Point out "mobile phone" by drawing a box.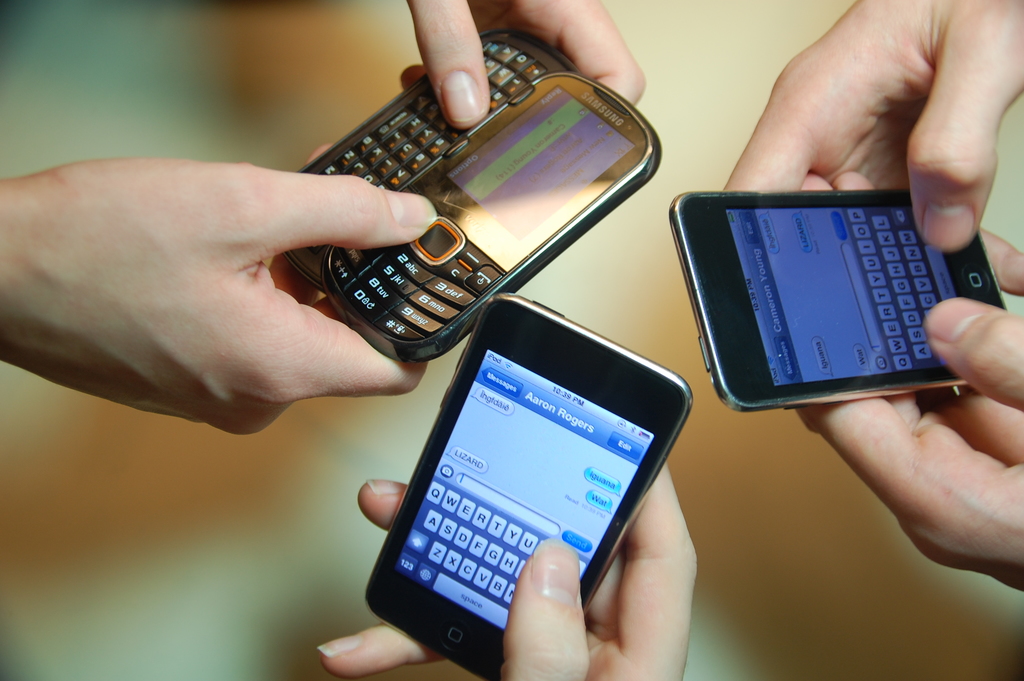
(671, 185, 1009, 414).
